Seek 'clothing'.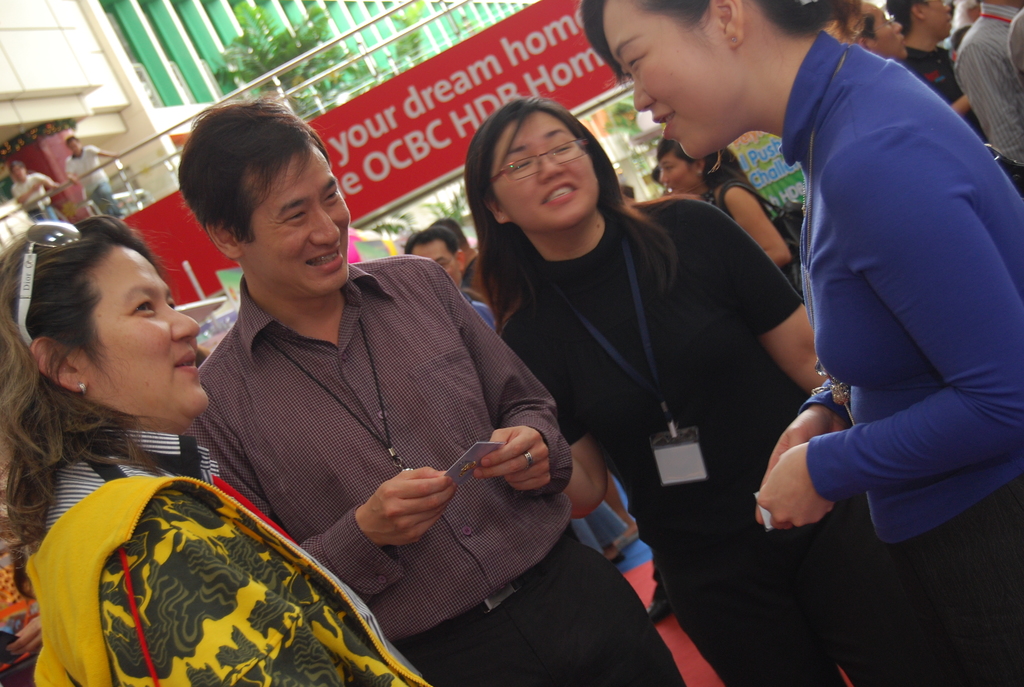
901, 46, 992, 147.
